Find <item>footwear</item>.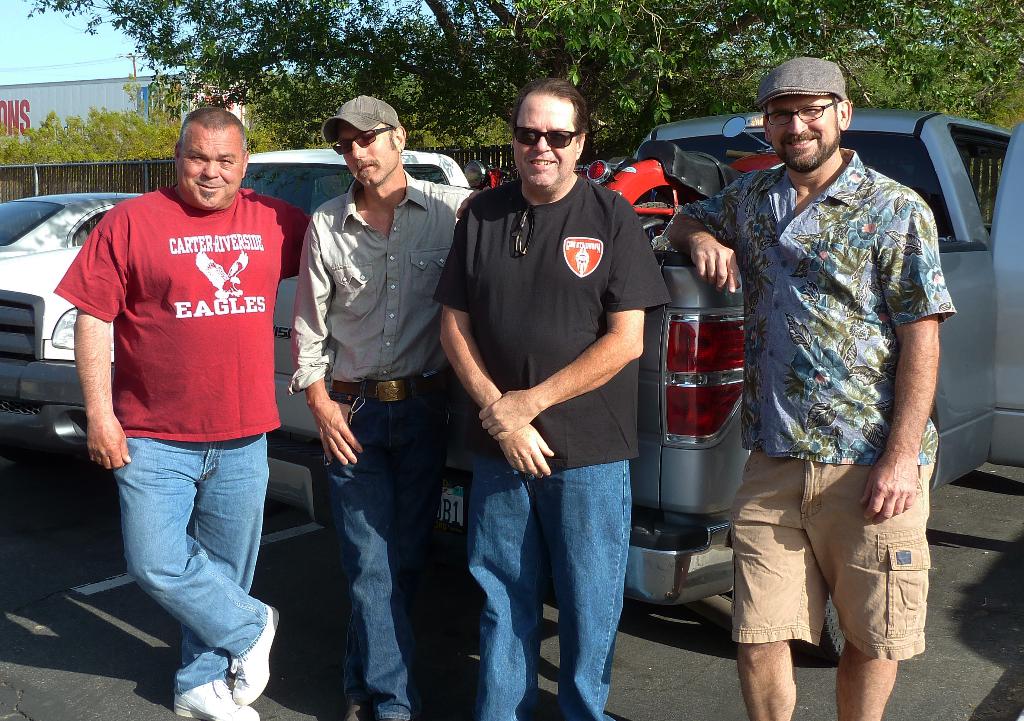
(x1=175, y1=623, x2=259, y2=710).
